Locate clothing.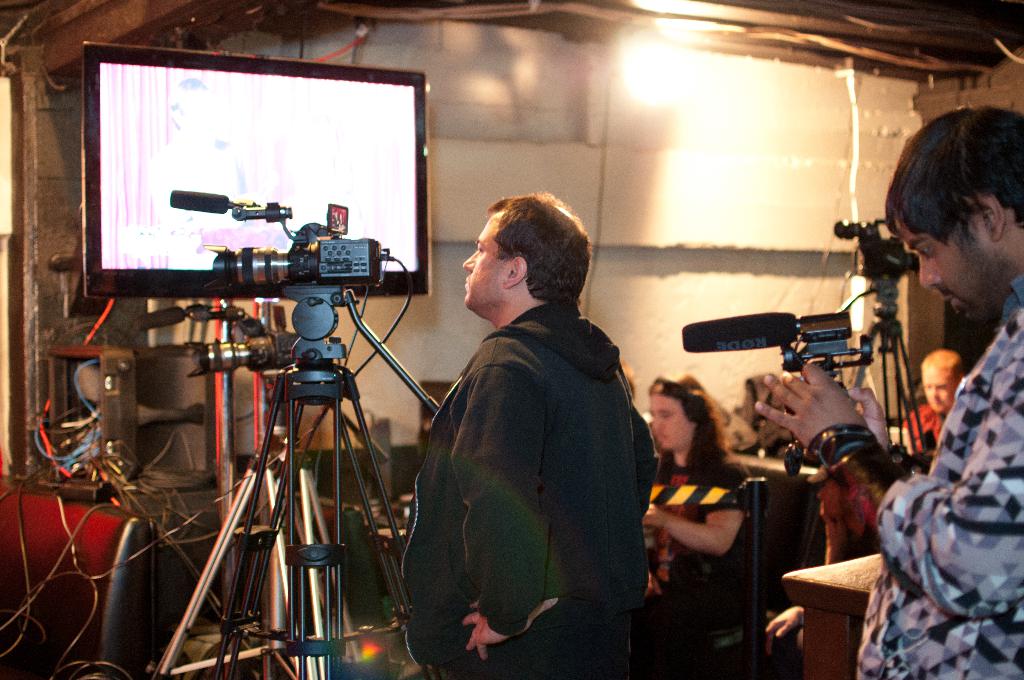
Bounding box: Rect(900, 407, 952, 452).
